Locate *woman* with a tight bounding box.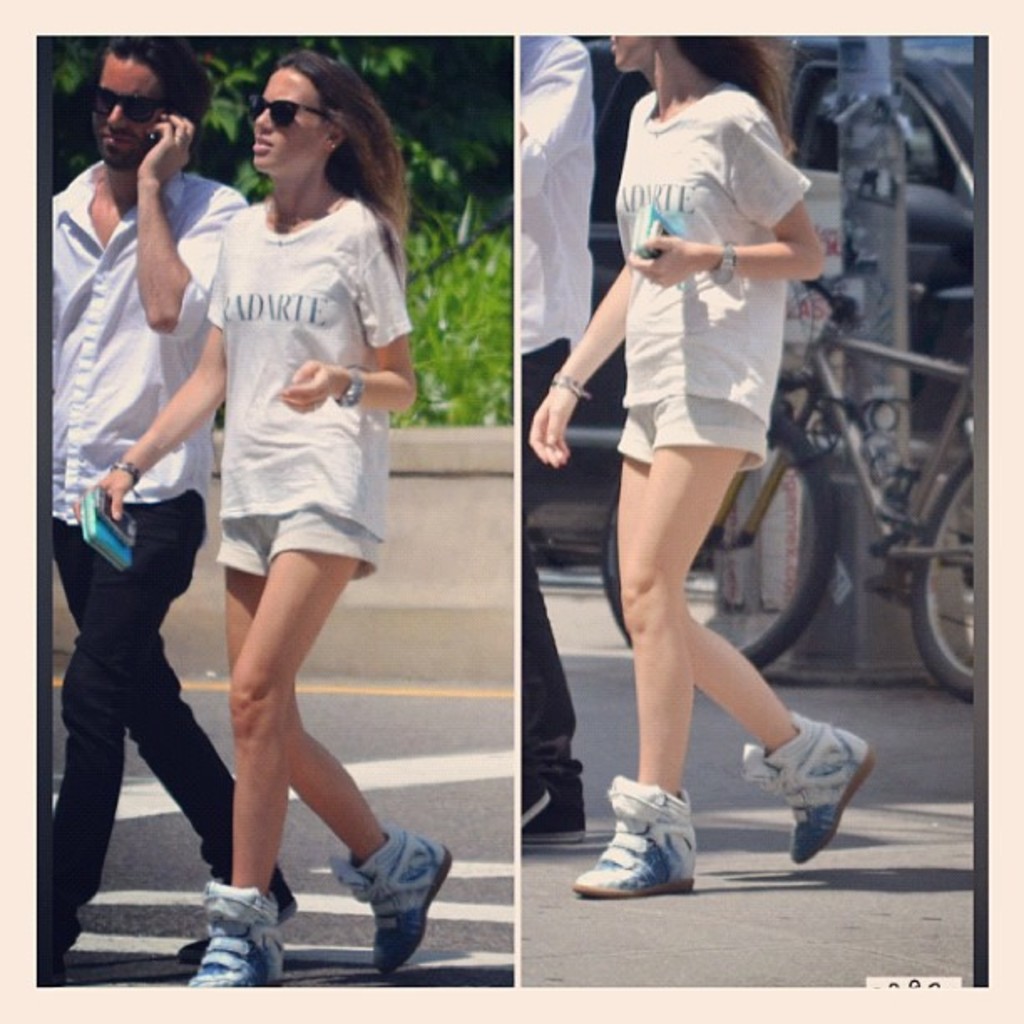
(85, 54, 427, 1021).
